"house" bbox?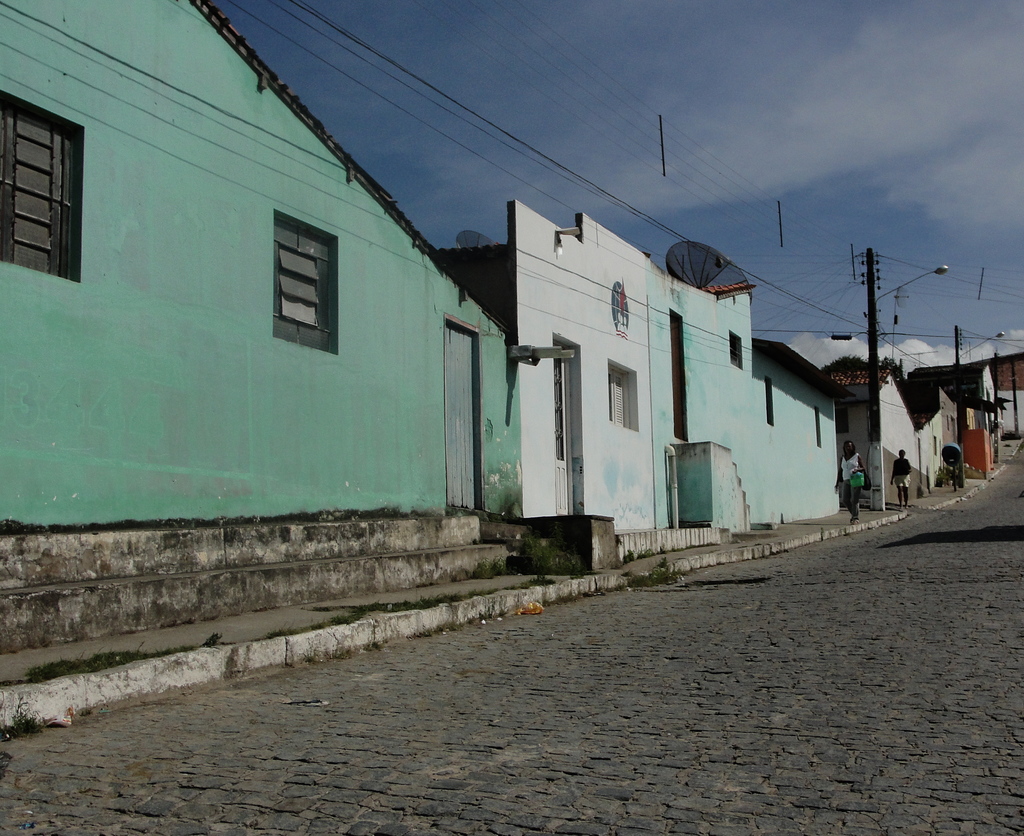
[814,356,927,515]
